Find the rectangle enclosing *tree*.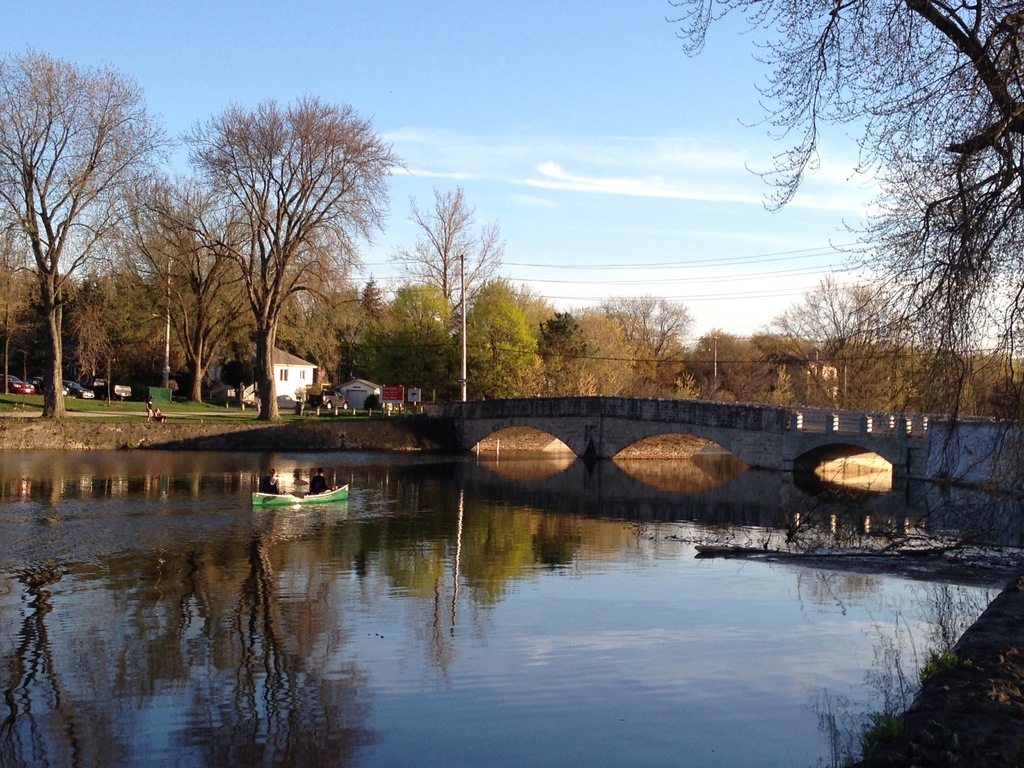
region(700, 274, 914, 415).
